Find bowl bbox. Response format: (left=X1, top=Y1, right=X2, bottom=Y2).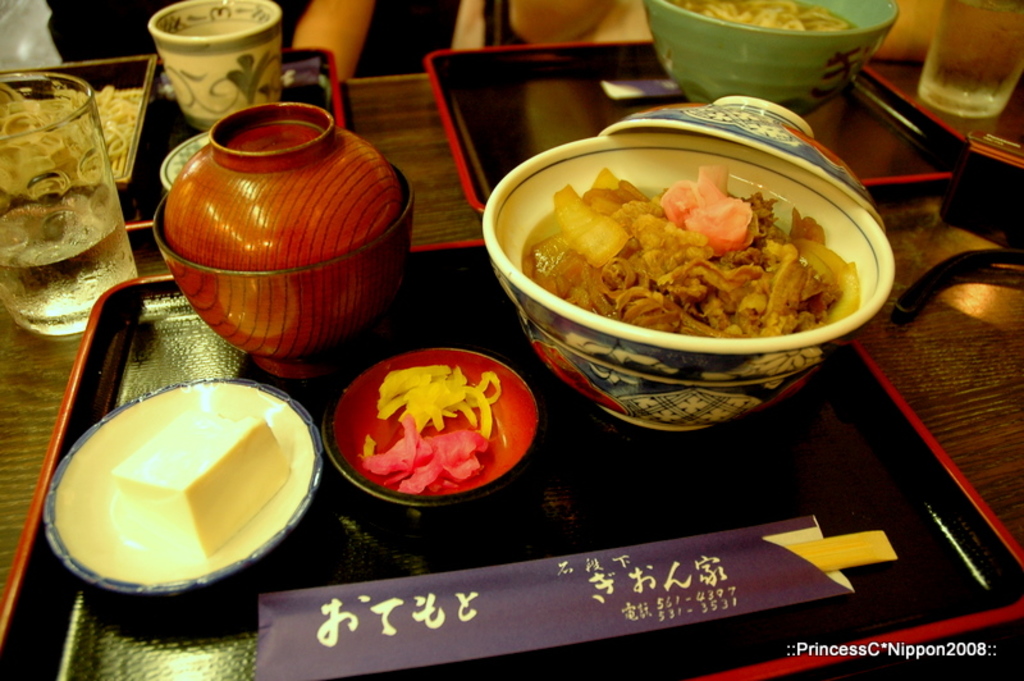
(left=493, top=115, right=920, bottom=411).
